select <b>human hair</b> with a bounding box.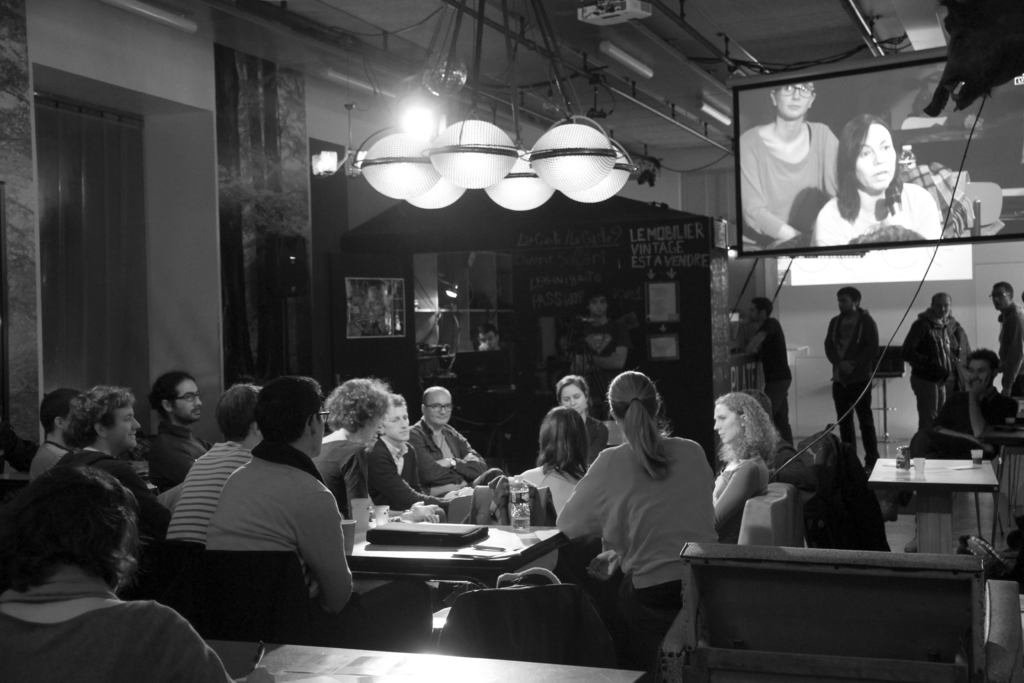
<region>931, 292, 952, 311</region>.
